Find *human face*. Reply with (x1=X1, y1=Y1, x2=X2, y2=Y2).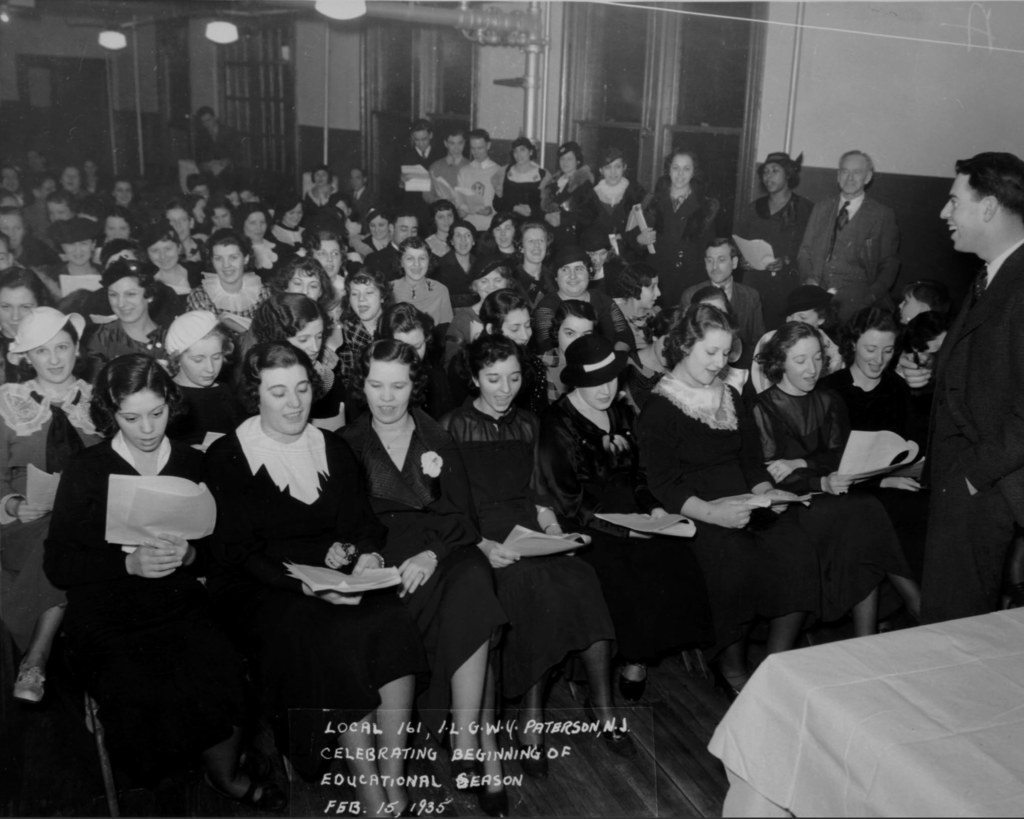
(x1=938, y1=172, x2=980, y2=250).
